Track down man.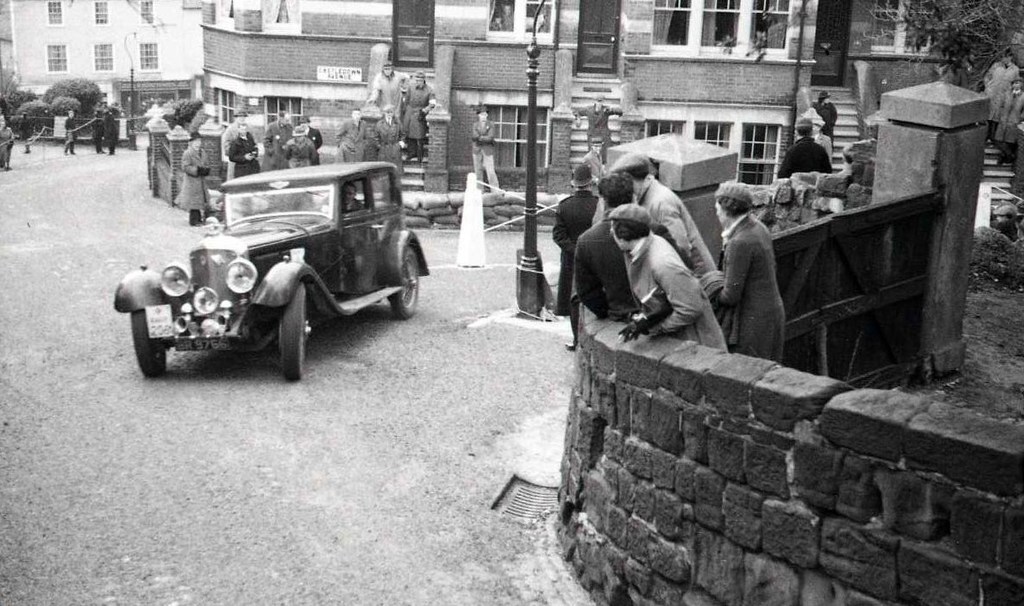
Tracked to x1=376 y1=101 x2=407 y2=173.
